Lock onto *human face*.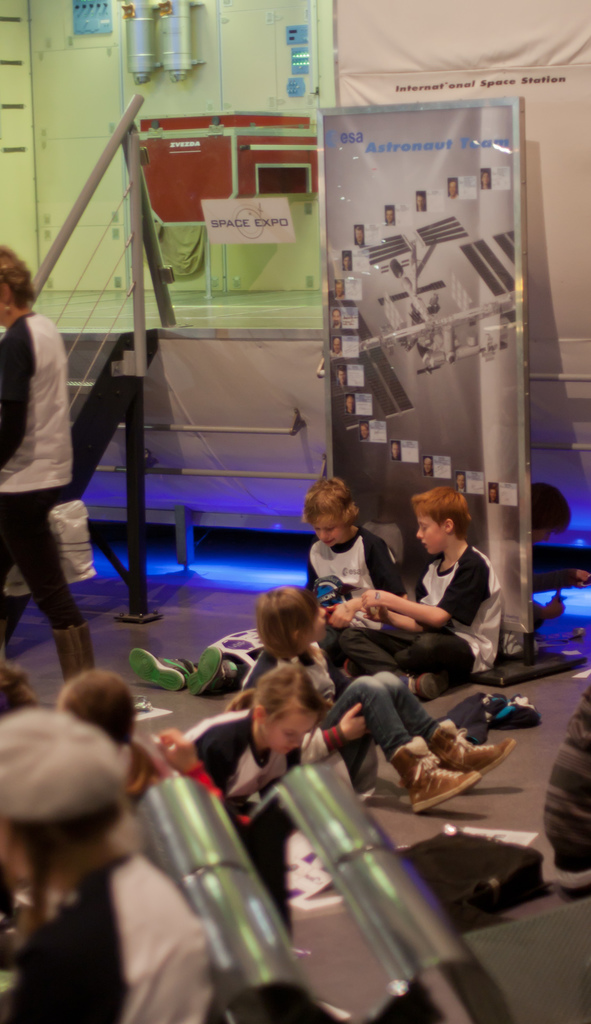
Locked: (305, 514, 349, 545).
